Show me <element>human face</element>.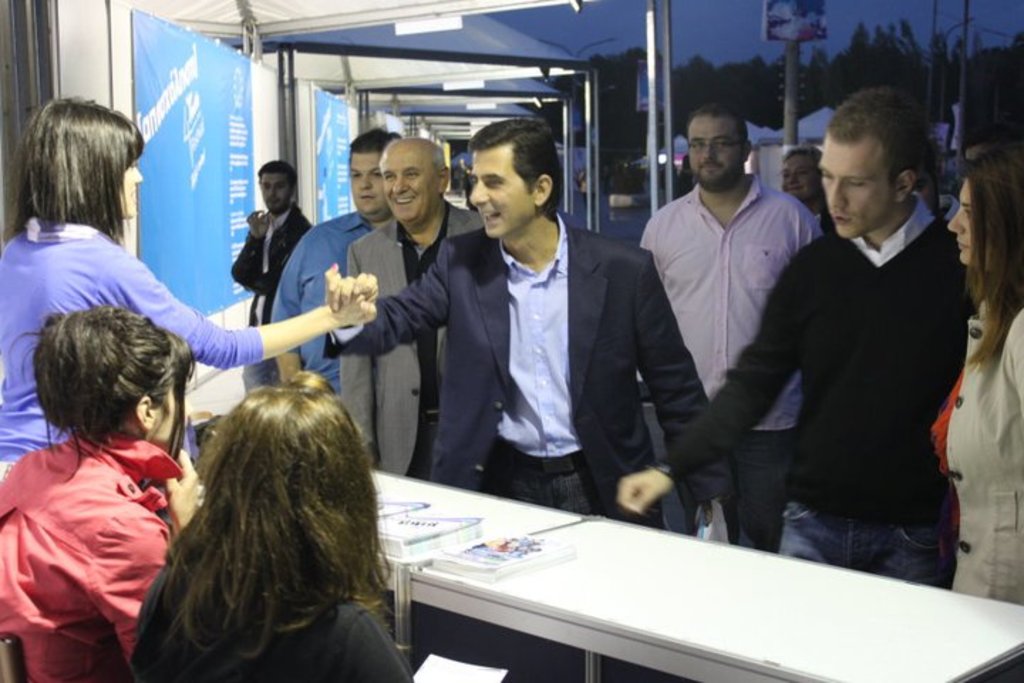
<element>human face</element> is here: l=468, t=135, r=542, b=239.
